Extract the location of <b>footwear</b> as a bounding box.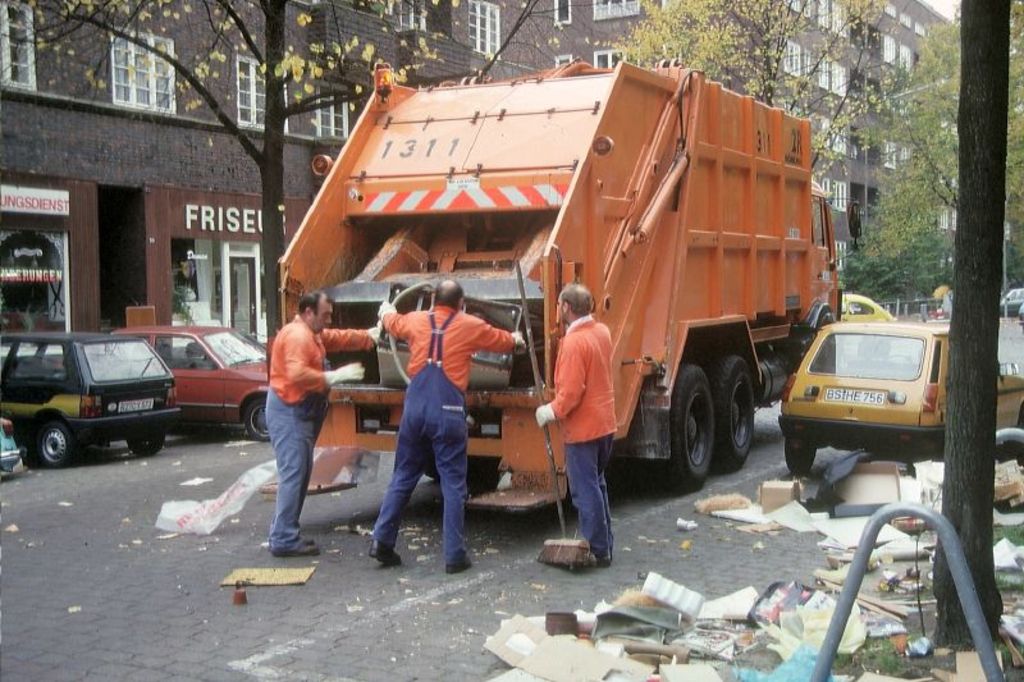
(left=585, top=557, right=611, bottom=569).
